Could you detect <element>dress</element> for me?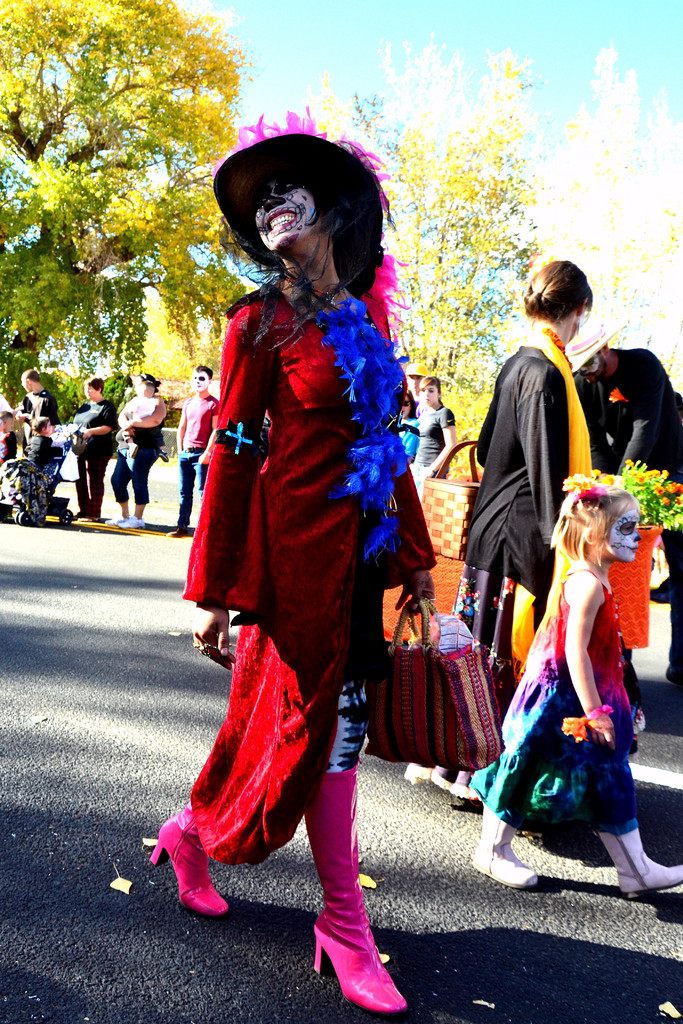
Detection result: detection(515, 511, 648, 801).
